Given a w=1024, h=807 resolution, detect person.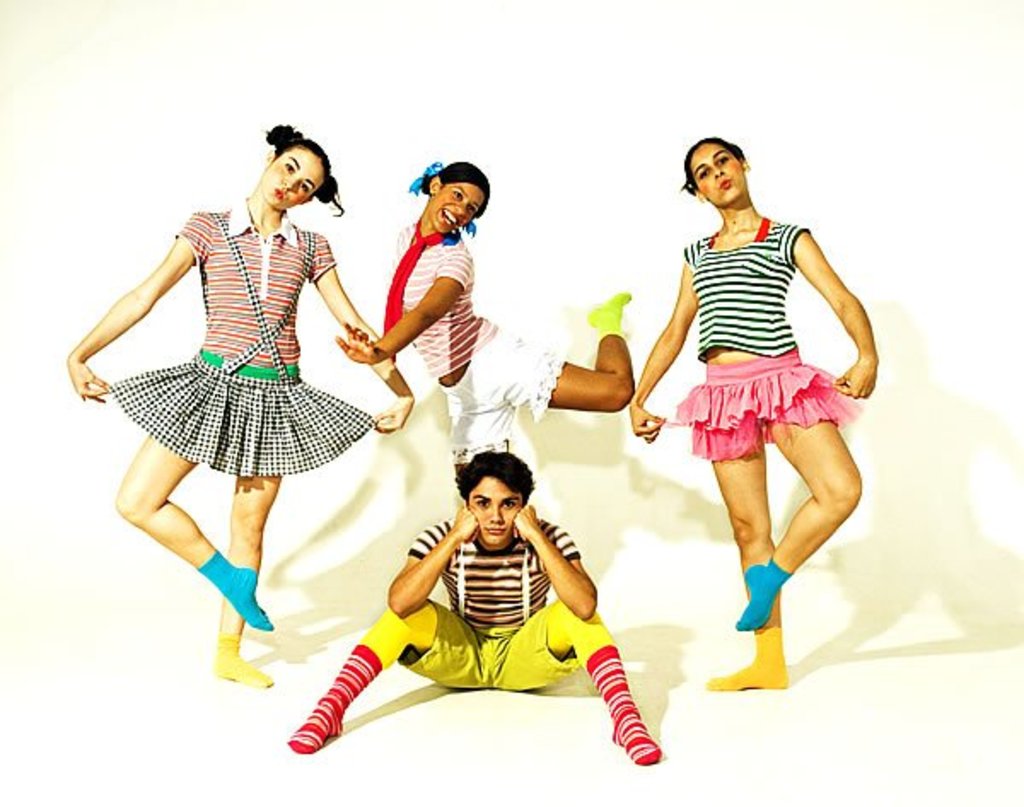
(left=628, top=142, right=877, bottom=691).
